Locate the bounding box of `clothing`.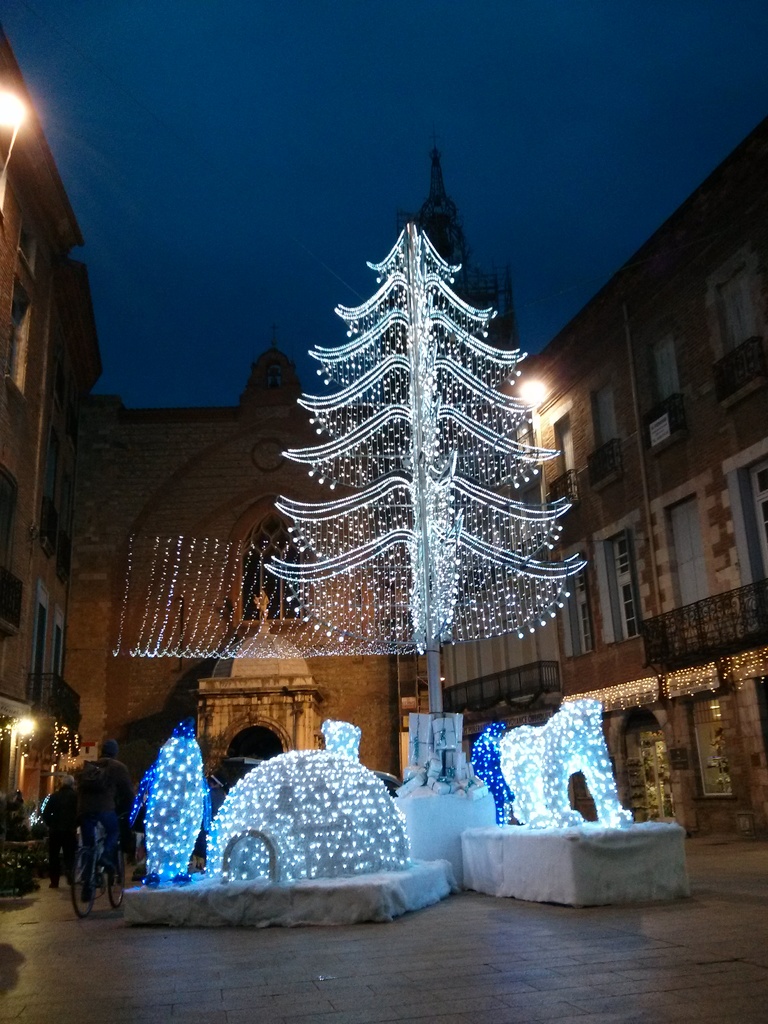
Bounding box: bbox=[76, 753, 129, 887].
